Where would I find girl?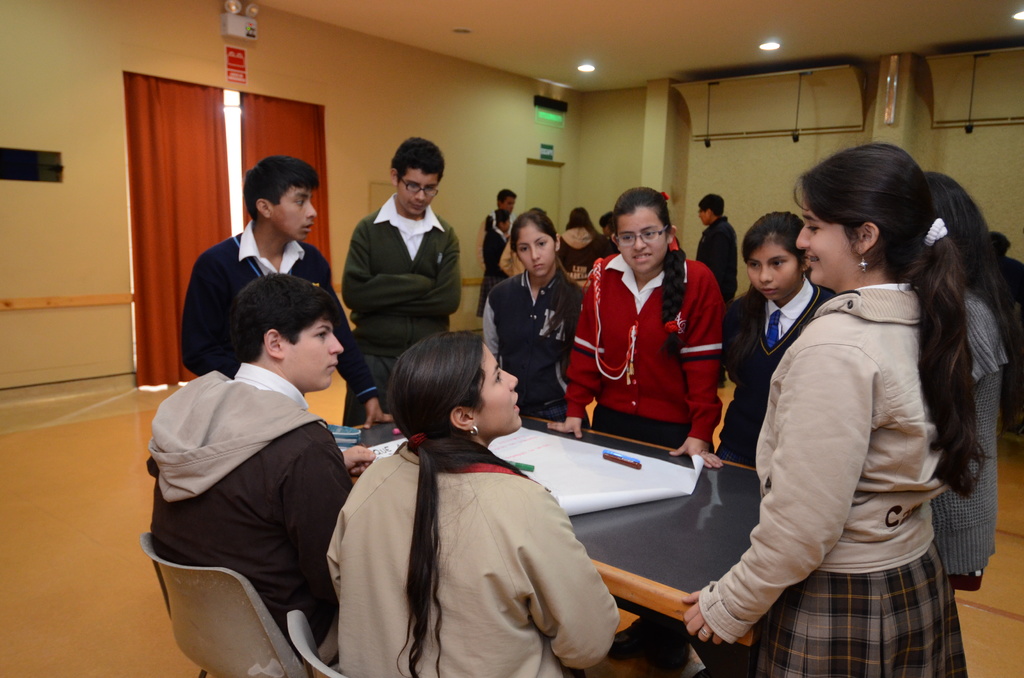
At [683,140,993,677].
